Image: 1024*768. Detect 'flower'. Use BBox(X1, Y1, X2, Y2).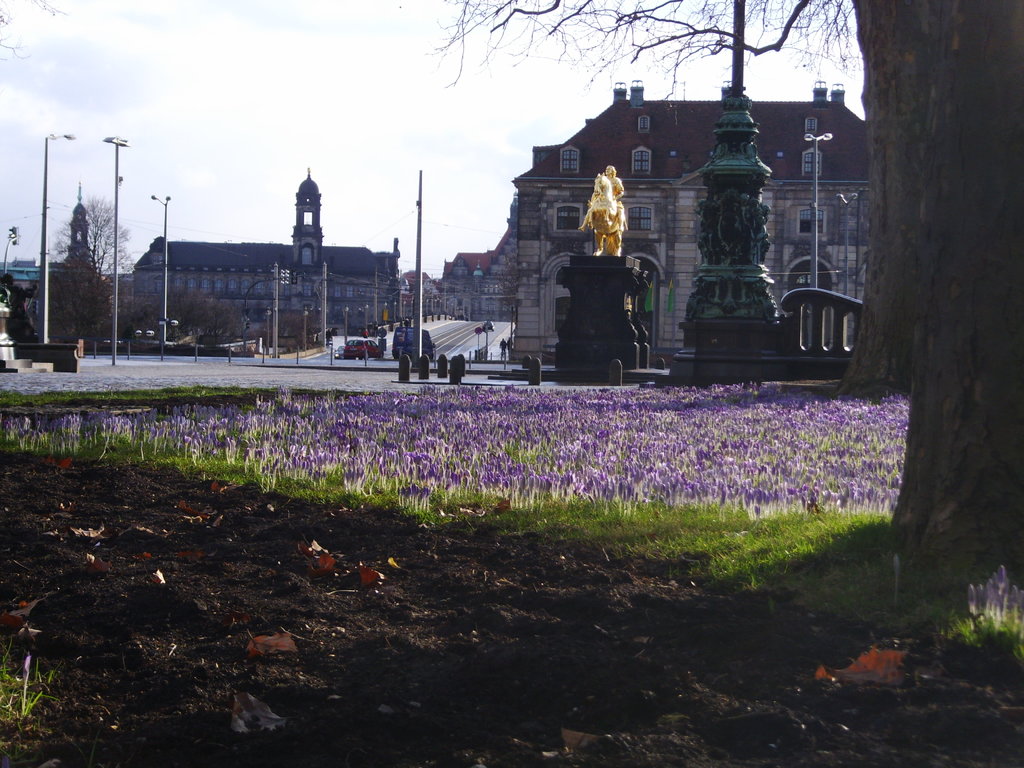
BBox(181, 435, 188, 443).
